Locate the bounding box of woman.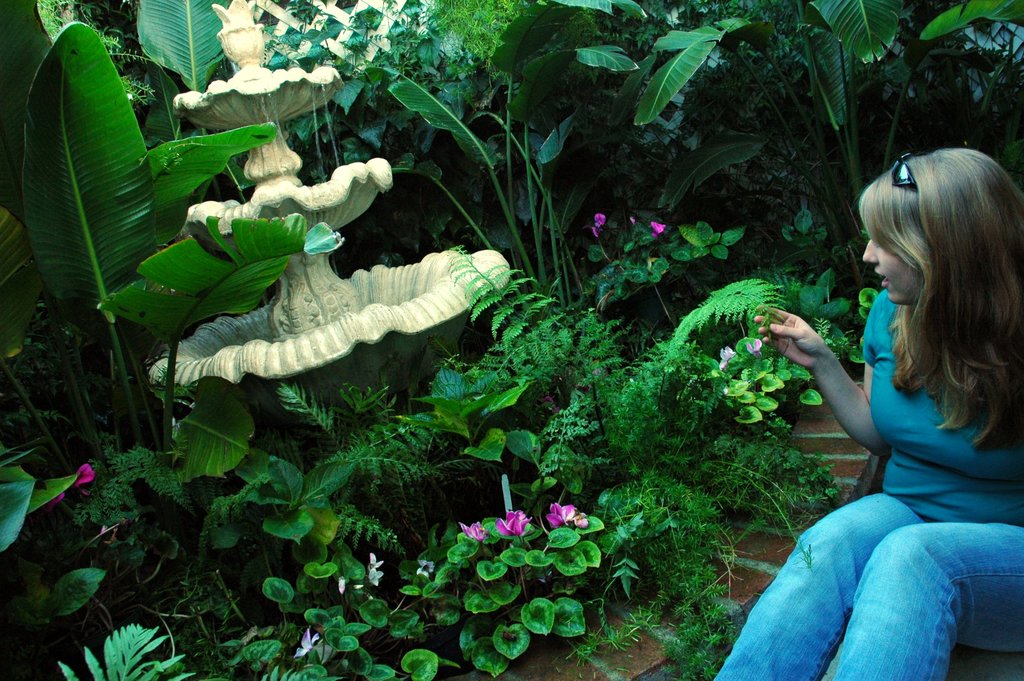
Bounding box: crop(784, 123, 1020, 680).
